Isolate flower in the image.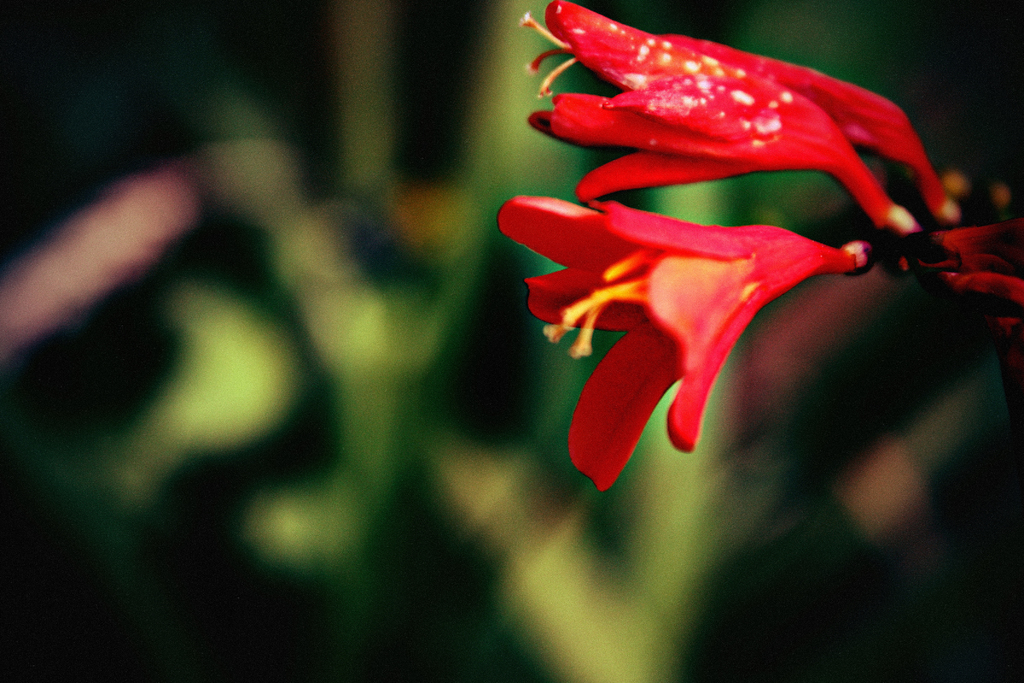
Isolated region: [x1=511, y1=207, x2=867, y2=483].
